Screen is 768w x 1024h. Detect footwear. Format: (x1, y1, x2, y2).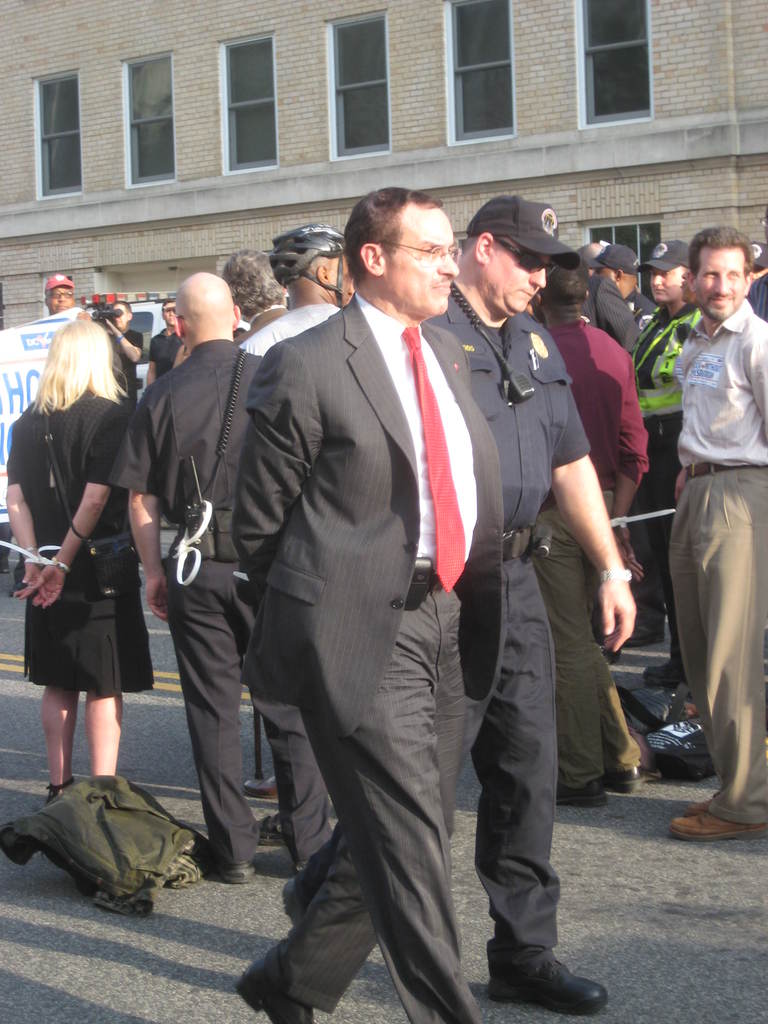
(646, 667, 681, 679).
